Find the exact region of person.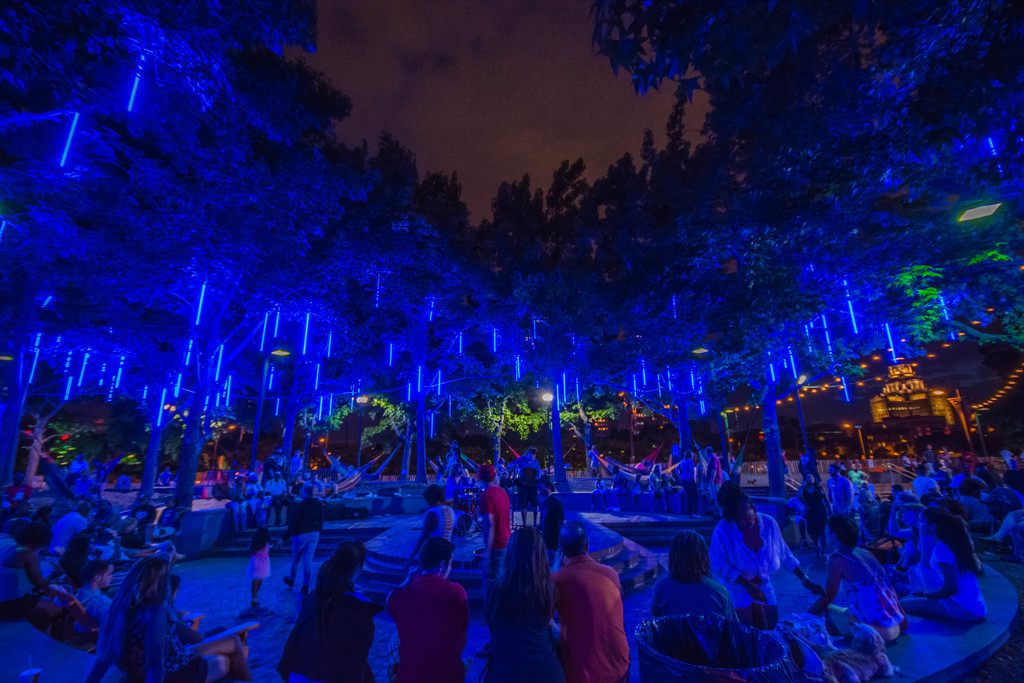
Exact region: {"x1": 654, "y1": 531, "x2": 742, "y2": 623}.
